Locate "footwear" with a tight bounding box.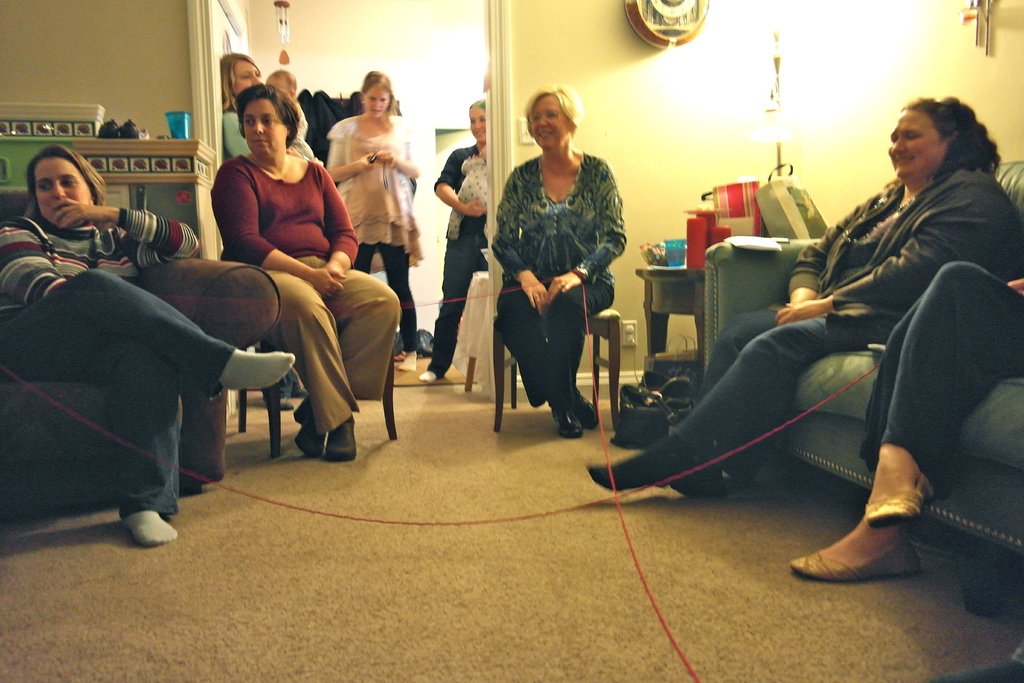
rect(566, 388, 597, 429).
